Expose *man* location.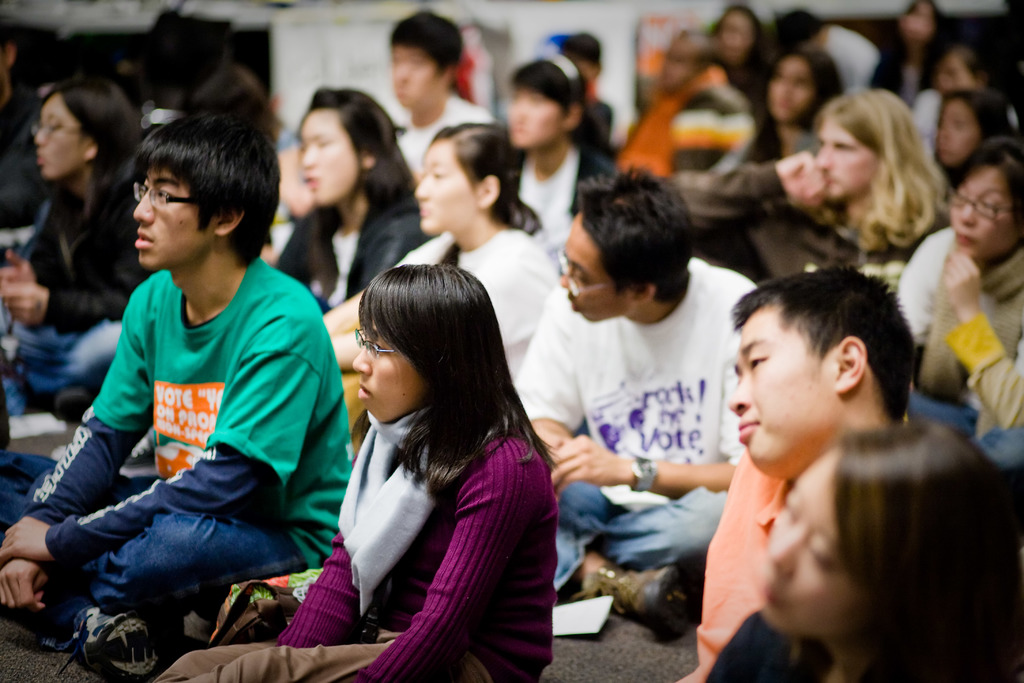
Exposed at 676, 265, 916, 682.
